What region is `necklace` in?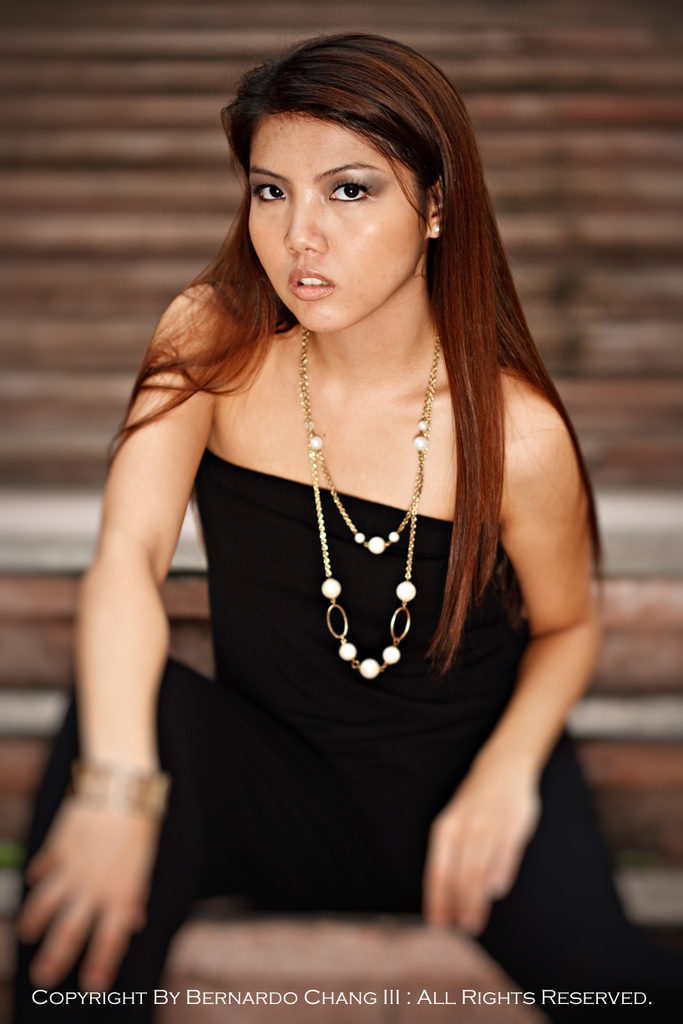
l=274, t=301, r=453, b=695.
